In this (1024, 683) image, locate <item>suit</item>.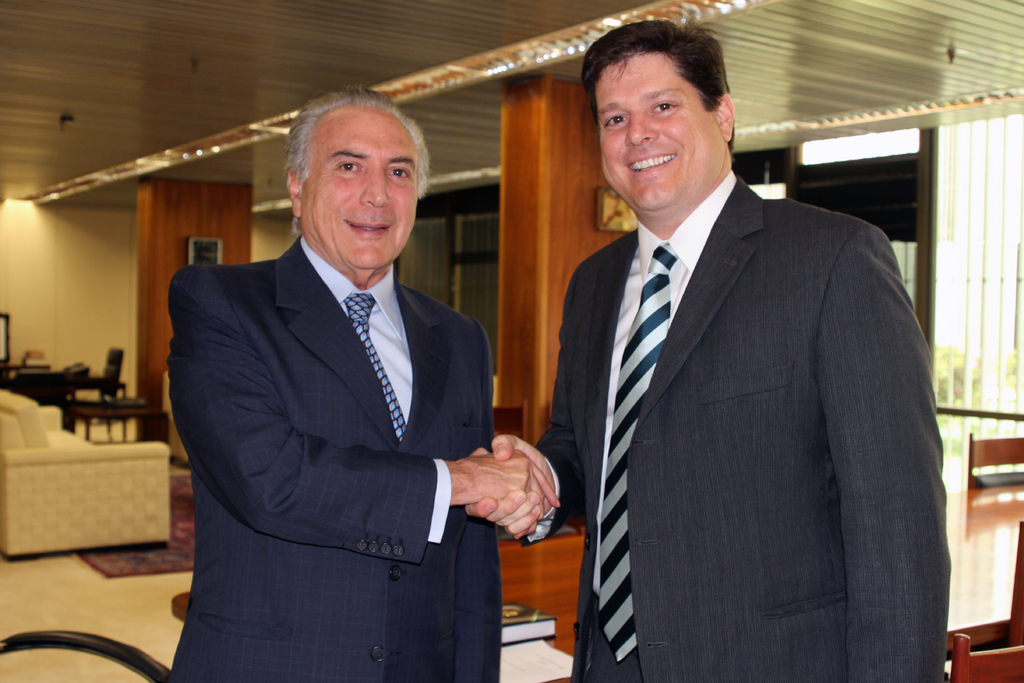
Bounding box: <box>548,33,940,682</box>.
